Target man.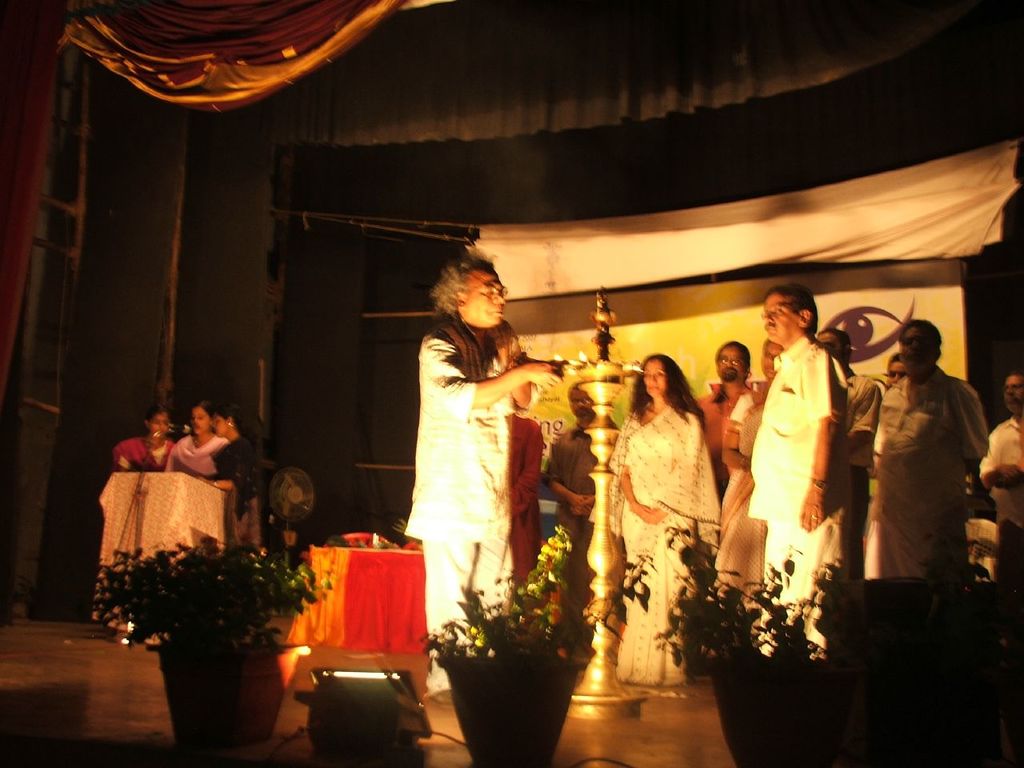
Target region: bbox=(813, 325, 881, 573).
